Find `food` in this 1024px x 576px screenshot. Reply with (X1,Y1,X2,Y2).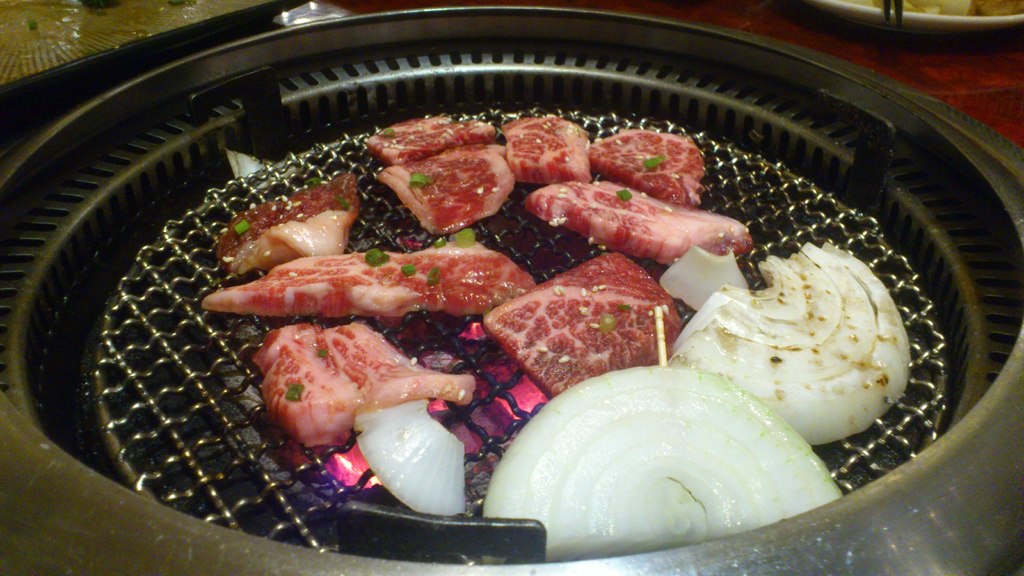
(694,241,920,433).
